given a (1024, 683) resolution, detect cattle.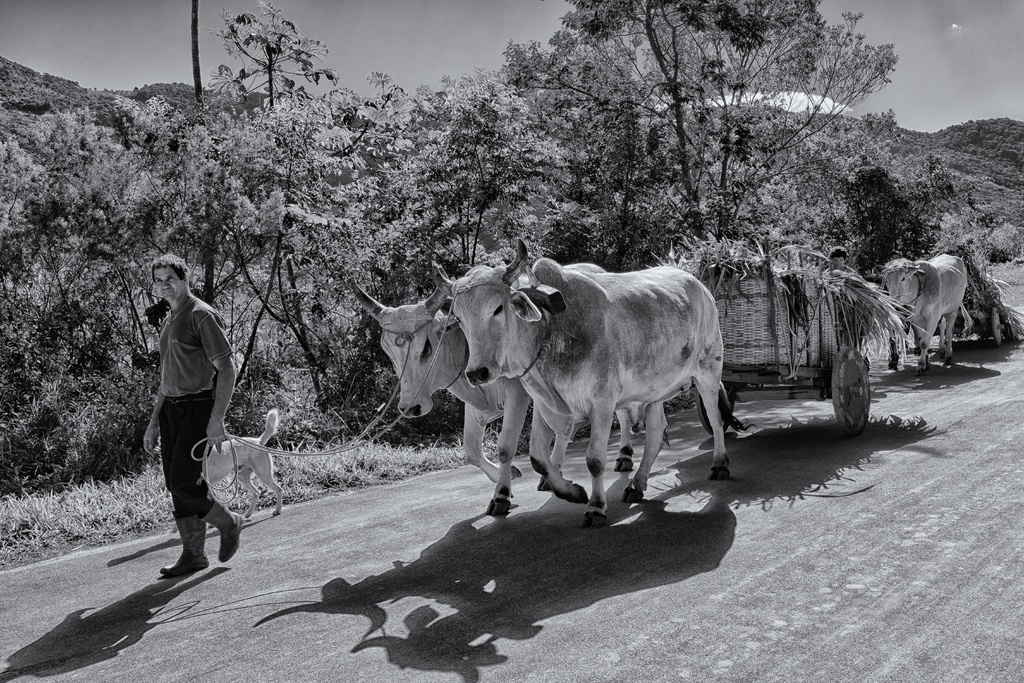
left=346, top=262, right=640, bottom=504.
